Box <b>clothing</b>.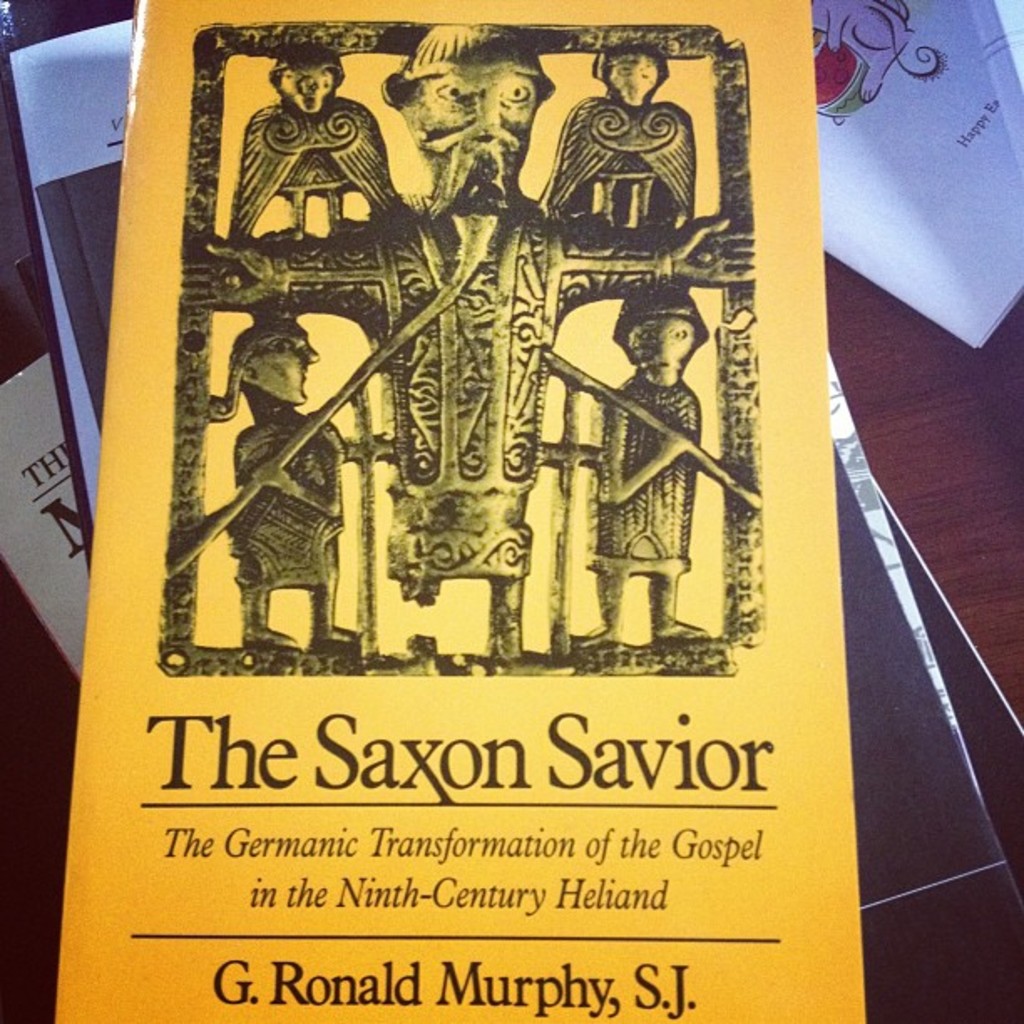
[x1=216, y1=209, x2=706, y2=581].
